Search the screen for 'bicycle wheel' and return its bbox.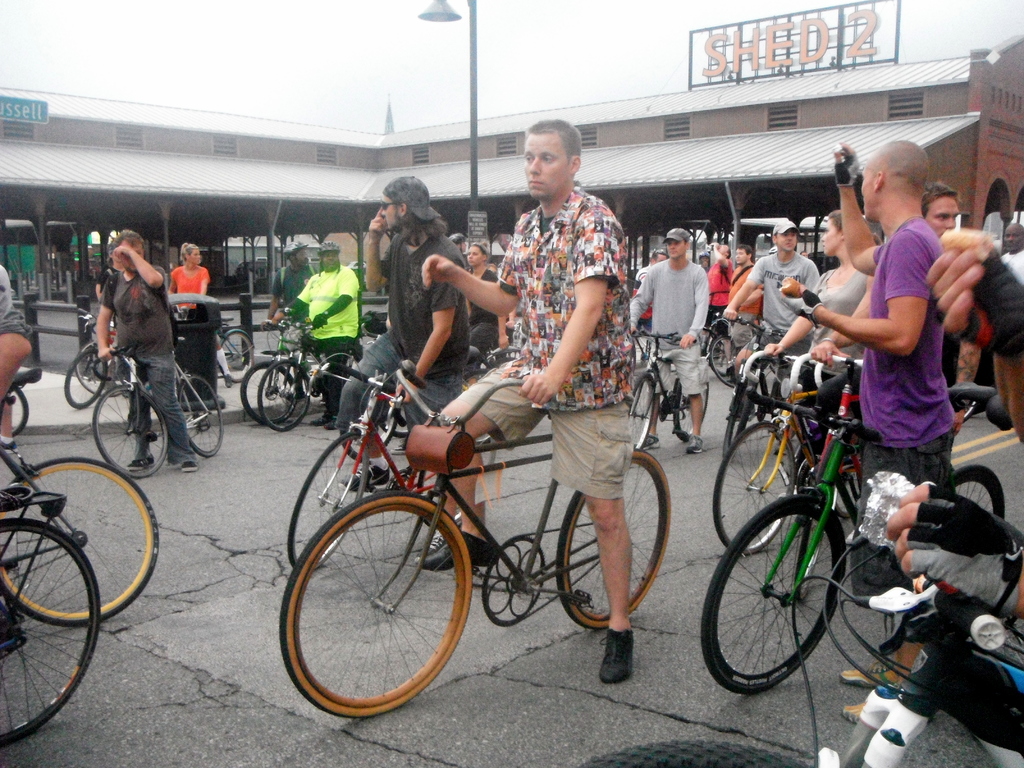
Found: 174 367 227 455.
